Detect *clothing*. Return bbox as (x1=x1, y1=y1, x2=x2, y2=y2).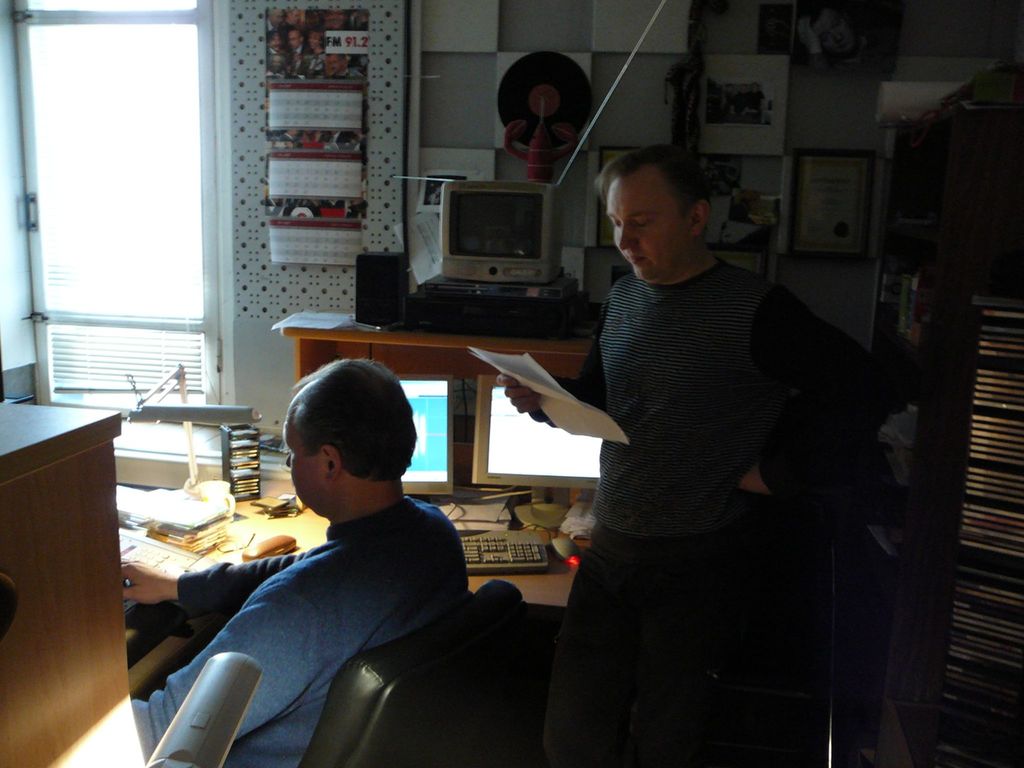
(x1=539, y1=524, x2=790, y2=762).
